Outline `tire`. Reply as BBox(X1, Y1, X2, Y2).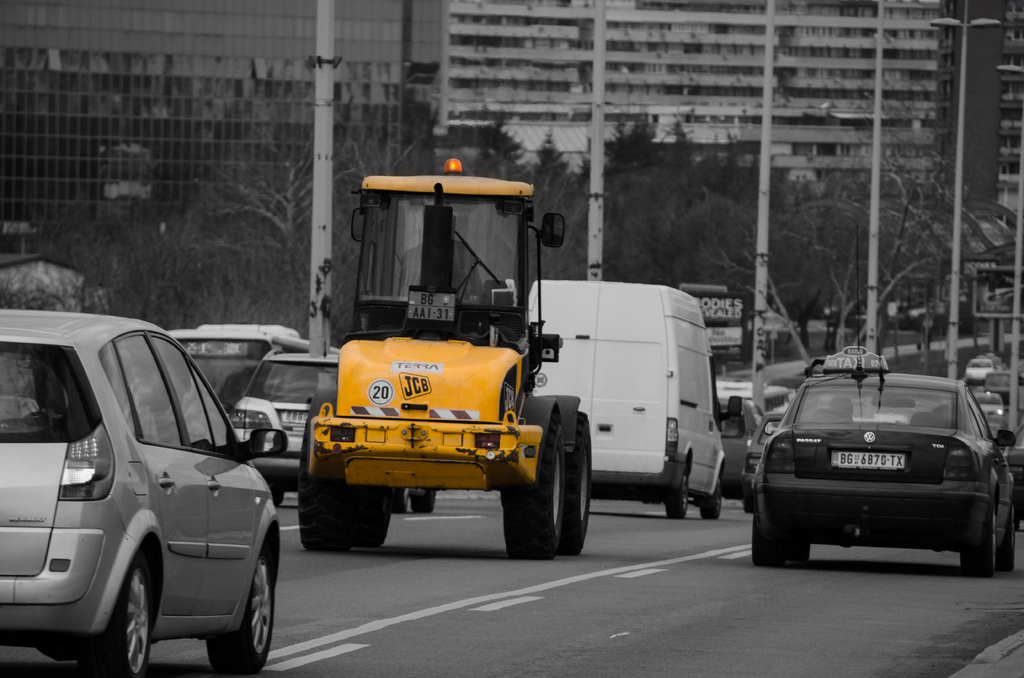
BBox(392, 486, 409, 515).
